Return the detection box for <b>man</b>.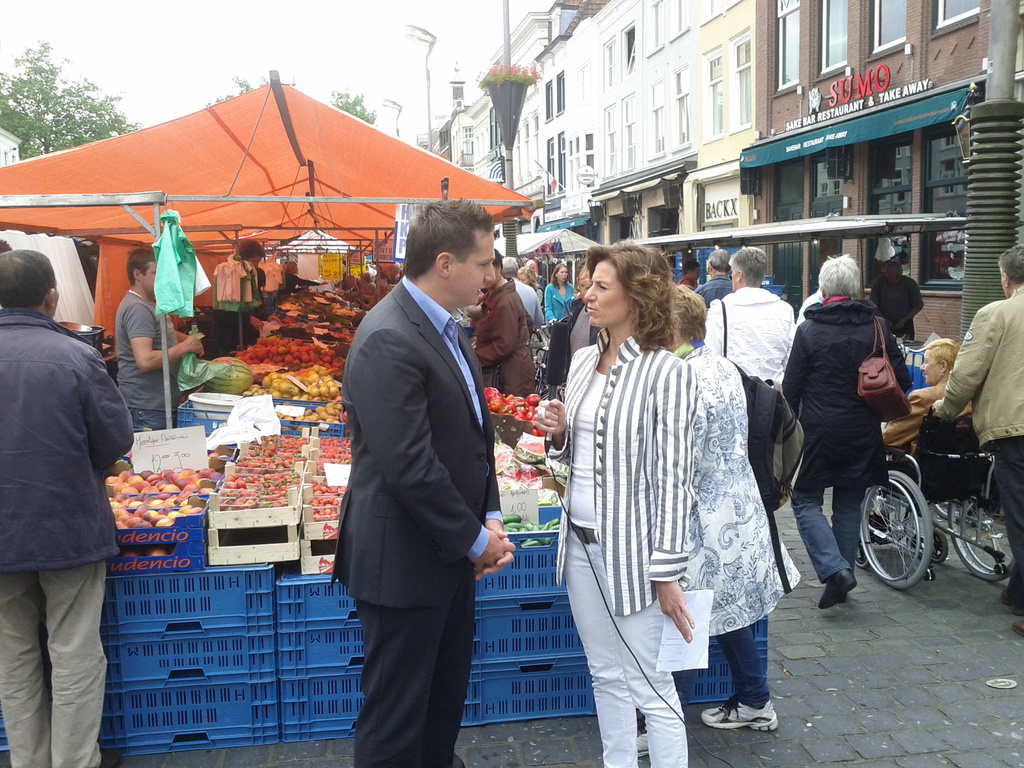
bbox(932, 246, 1023, 639).
